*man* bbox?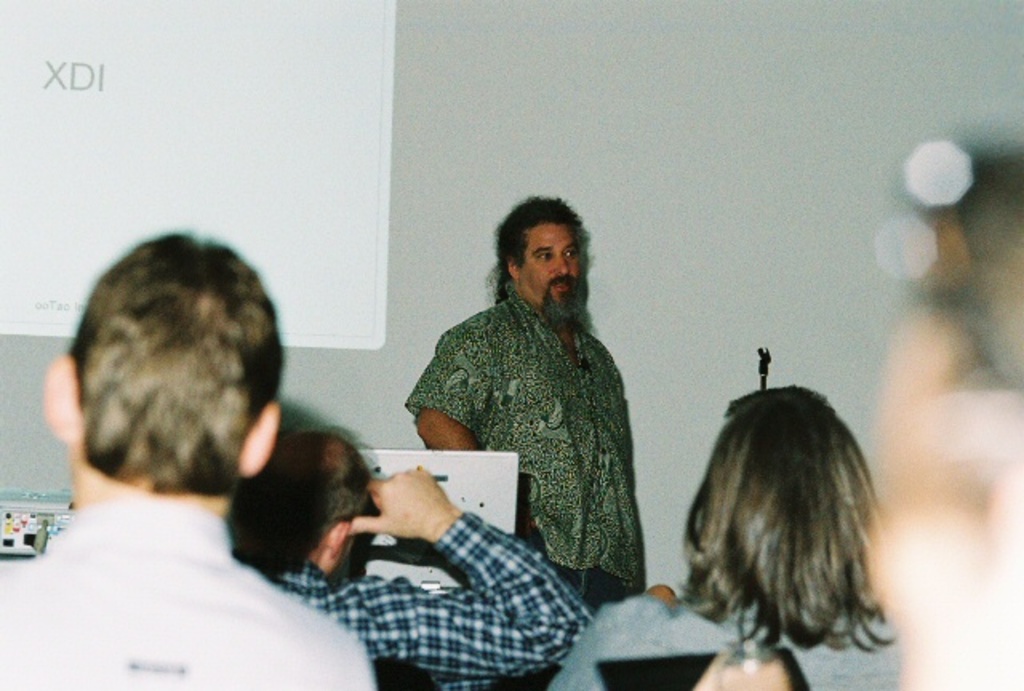
rect(232, 433, 587, 689)
